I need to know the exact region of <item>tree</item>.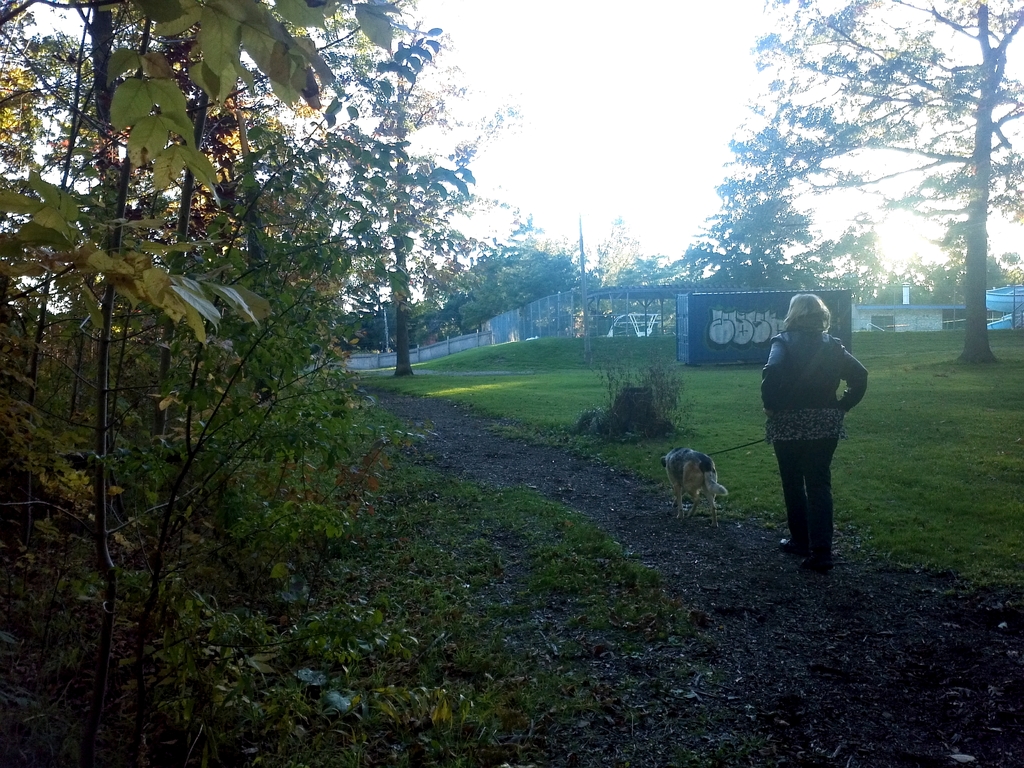
Region: (19, 38, 195, 364).
